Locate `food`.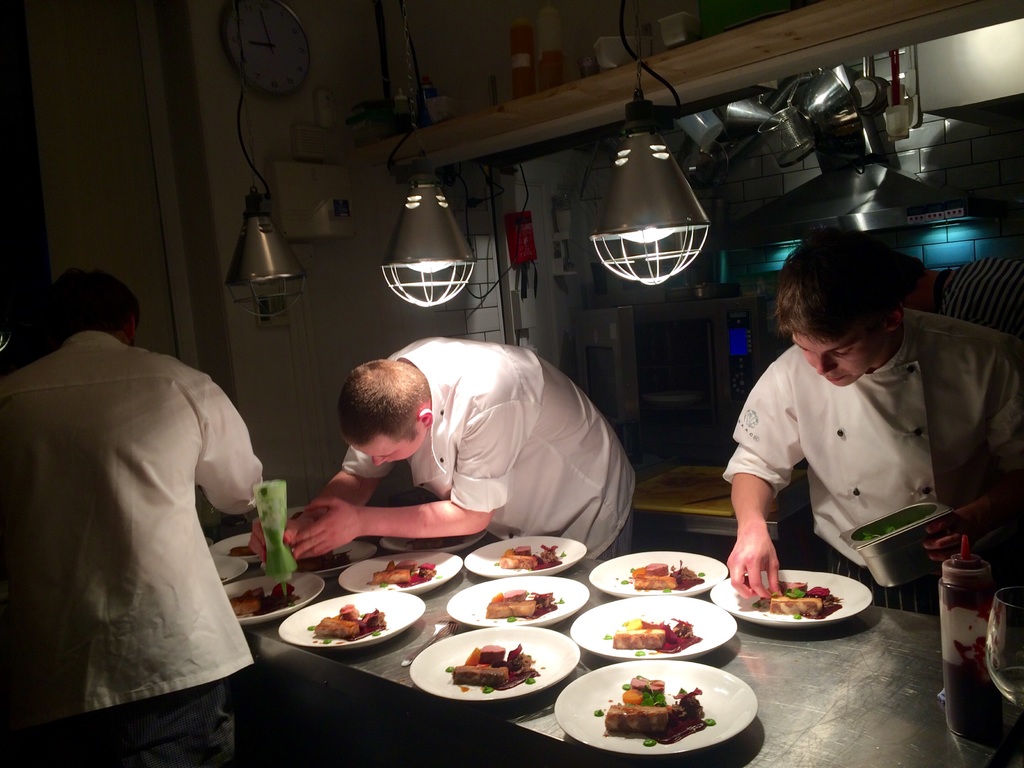
Bounding box: l=751, t=577, r=842, b=621.
